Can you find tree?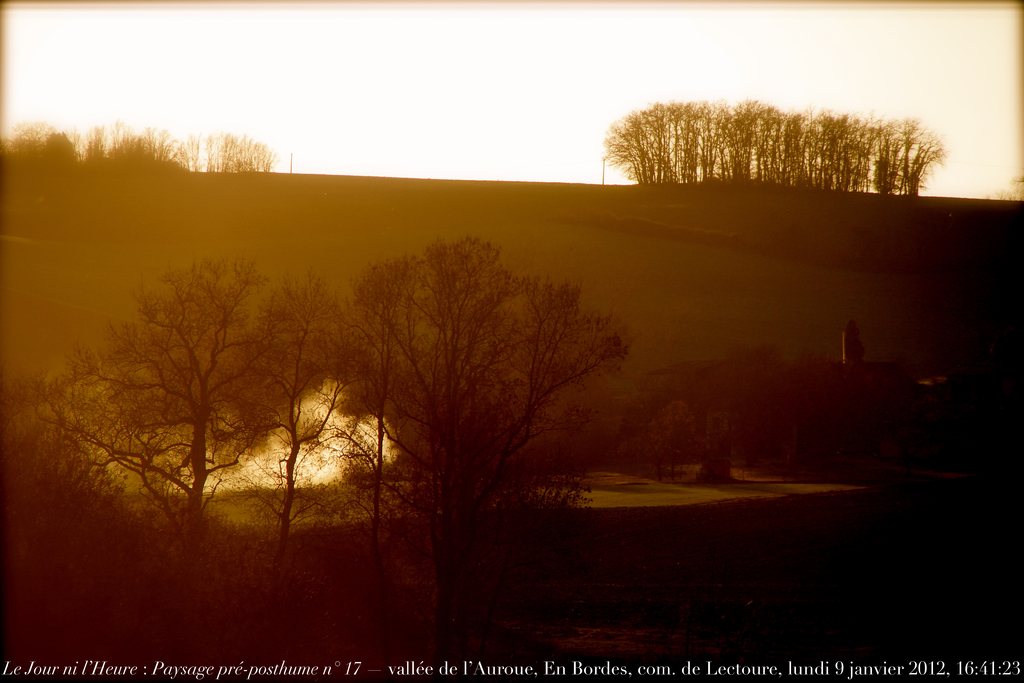
Yes, bounding box: rect(15, 253, 274, 677).
